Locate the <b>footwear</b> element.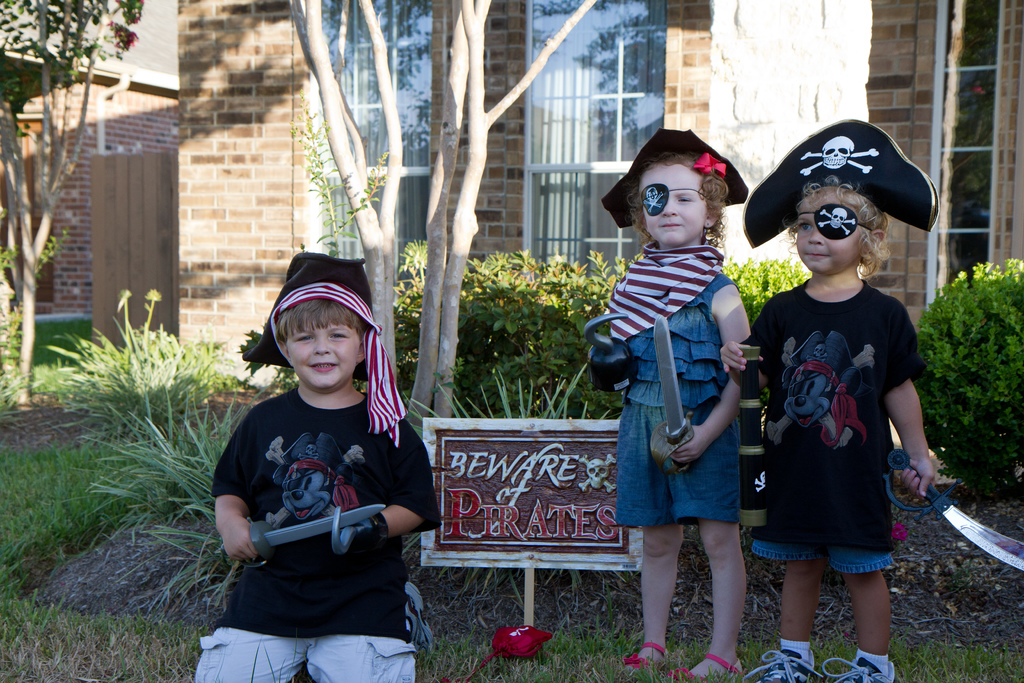
Element bbox: 672, 651, 739, 682.
